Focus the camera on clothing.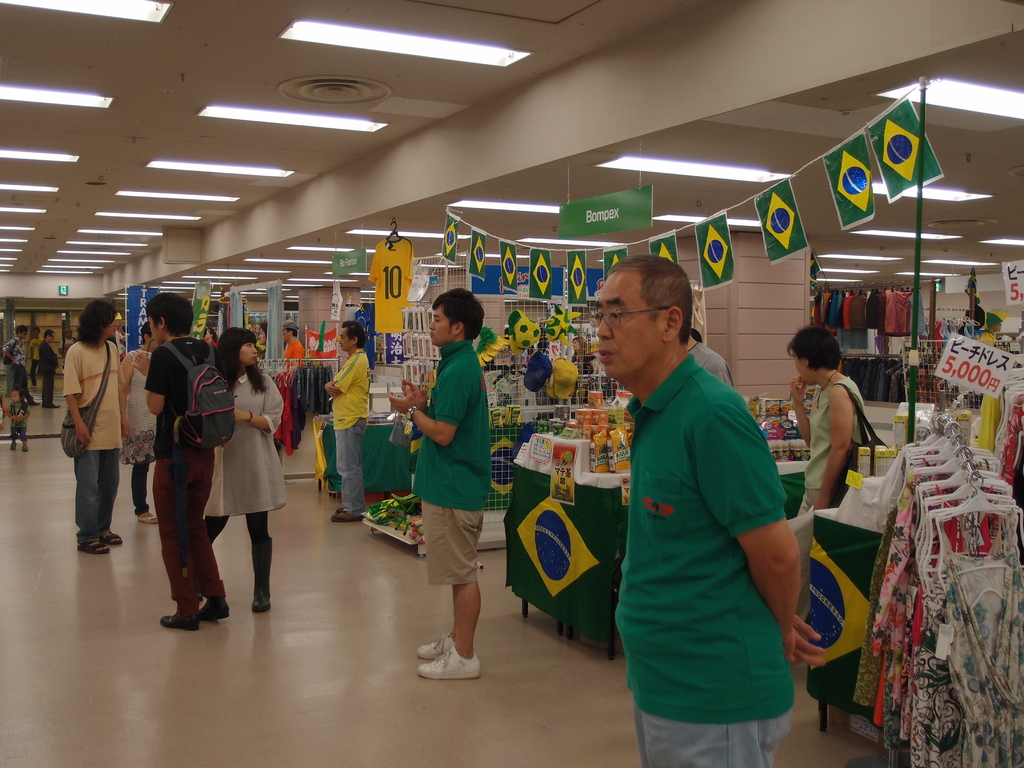
Focus region: 320:344:372:517.
